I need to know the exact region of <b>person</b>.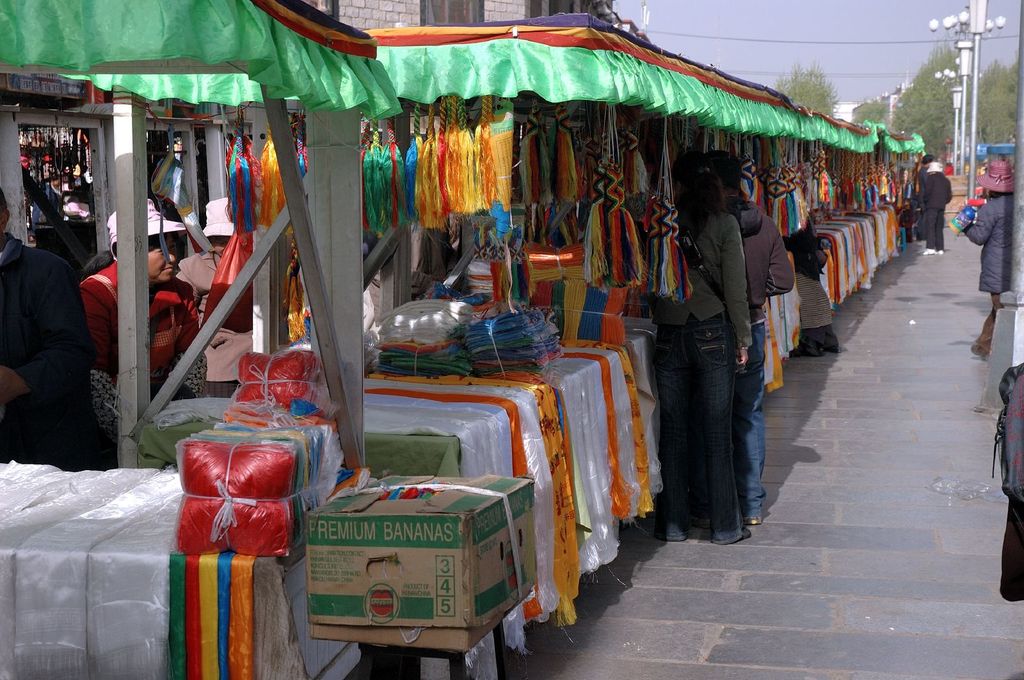
Region: [956,151,1013,349].
